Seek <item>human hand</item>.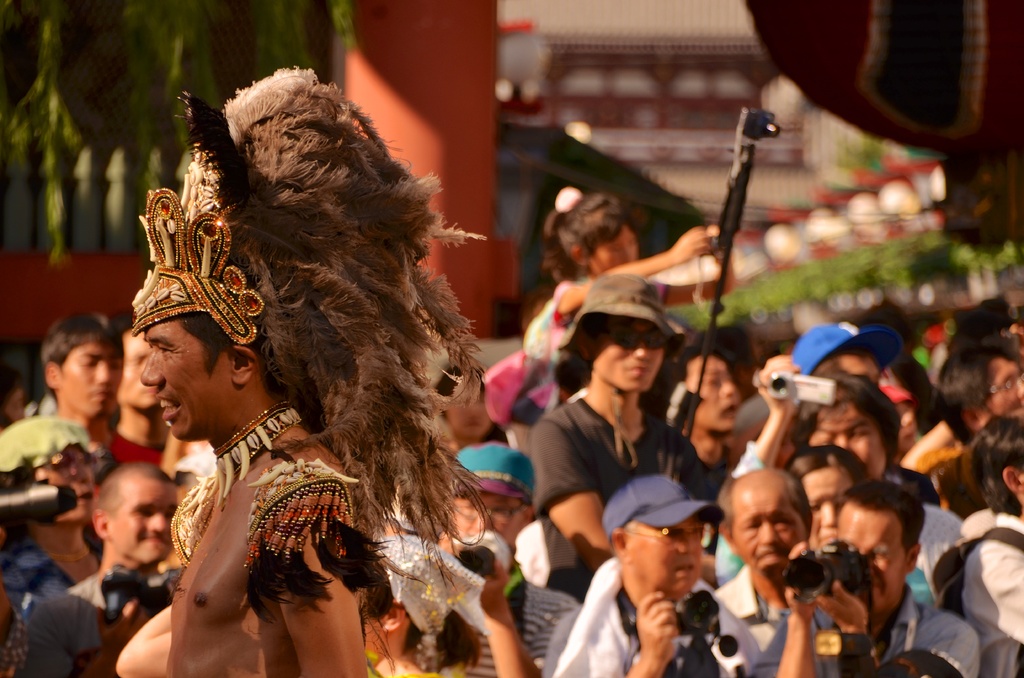
815:579:867:634.
